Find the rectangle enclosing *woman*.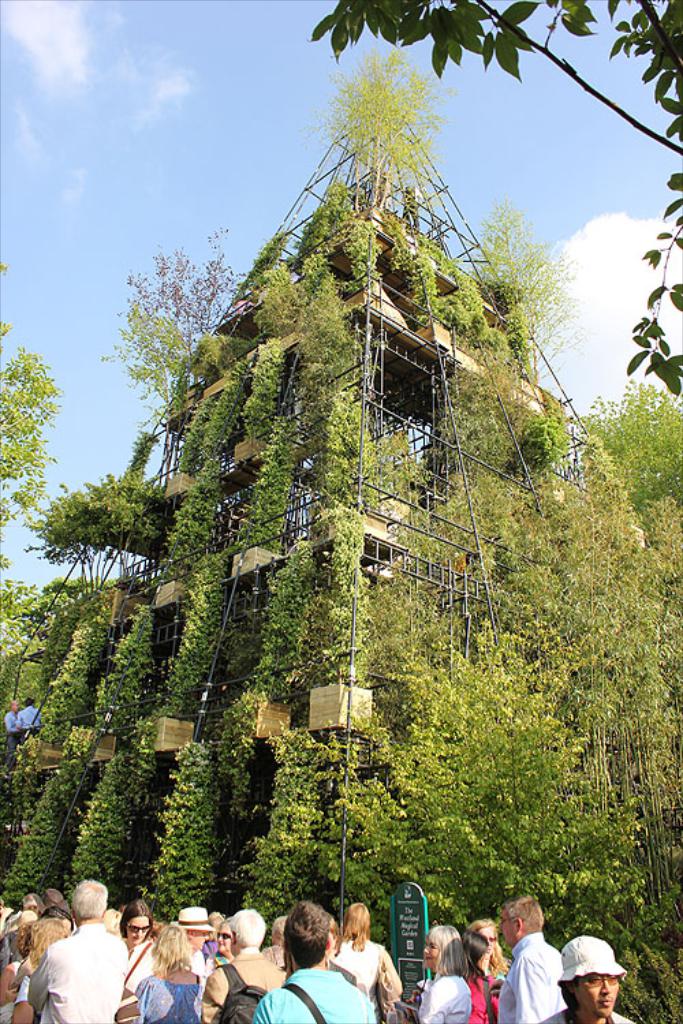
[x1=116, y1=897, x2=164, y2=1023].
